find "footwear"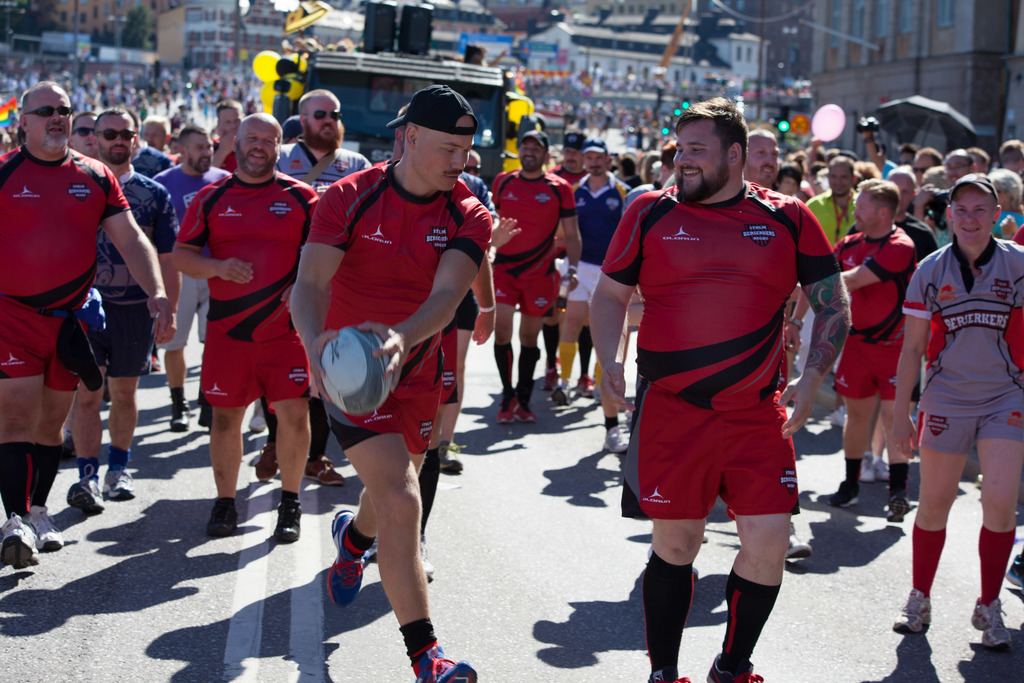
(575, 373, 595, 399)
